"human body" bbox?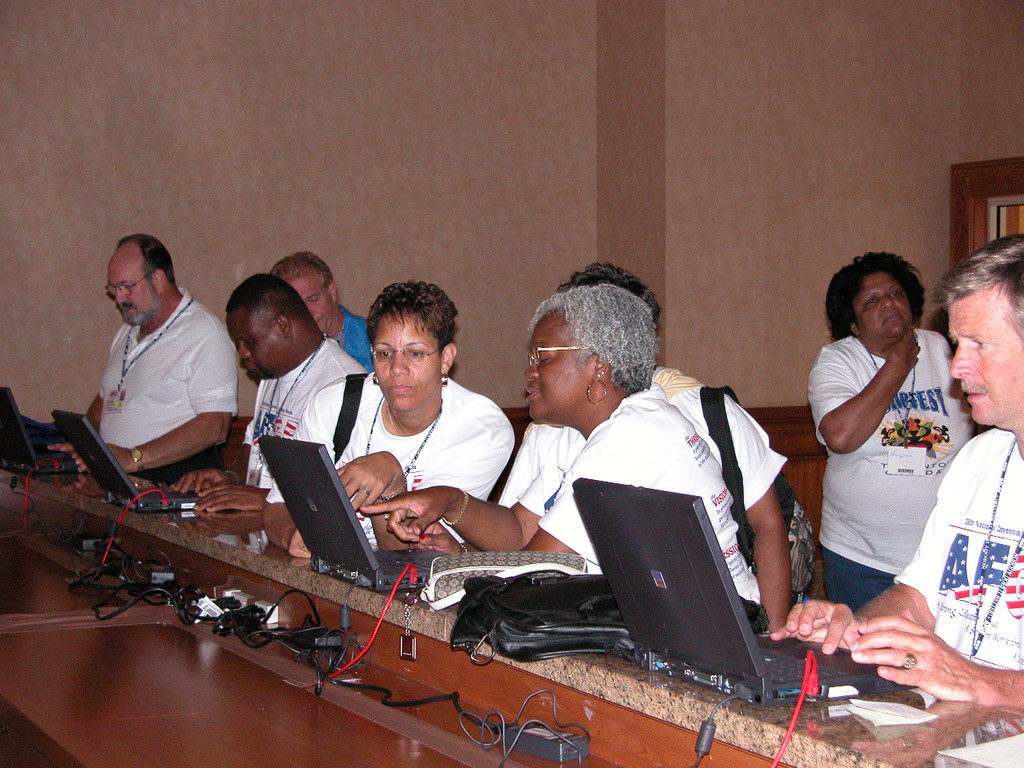
locate(768, 428, 1023, 716)
